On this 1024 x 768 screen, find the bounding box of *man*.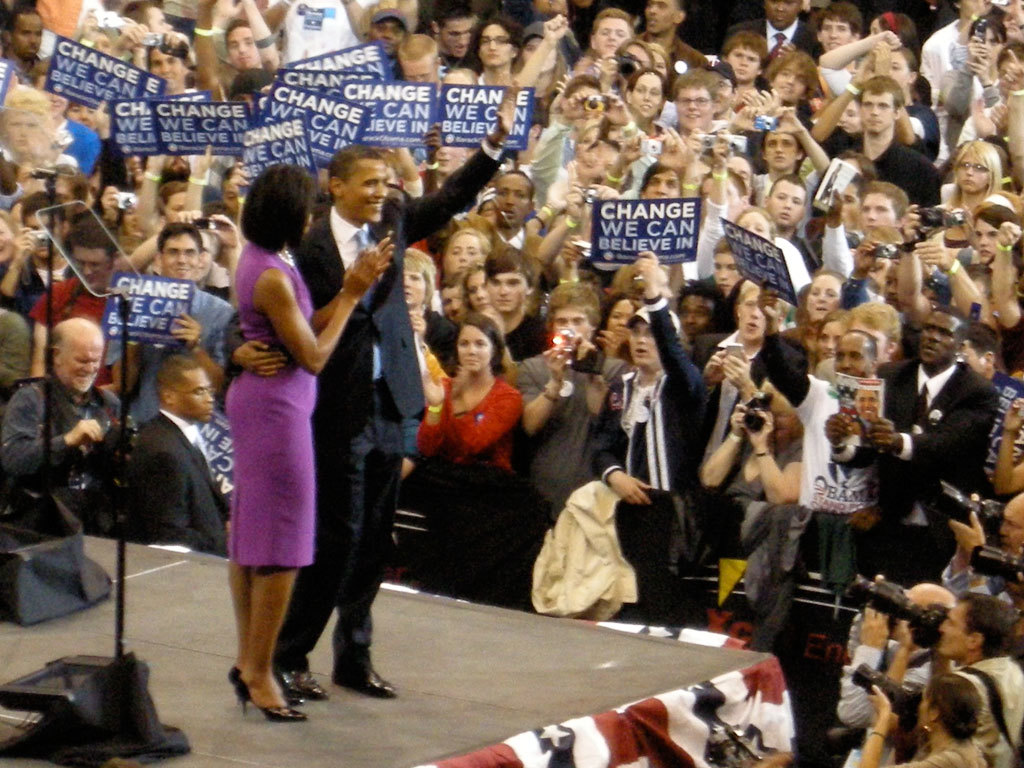
Bounding box: {"x1": 851, "y1": 176, "x2": 907, "y2": 269}.
